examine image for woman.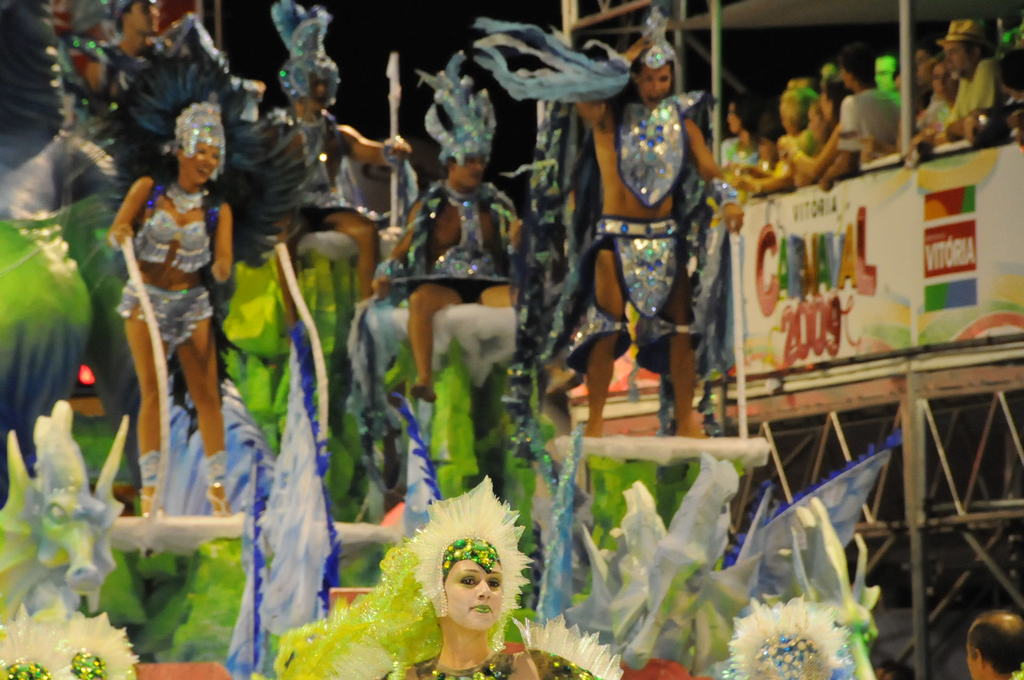
Examination result: <box>385,490,548,666</box>.
